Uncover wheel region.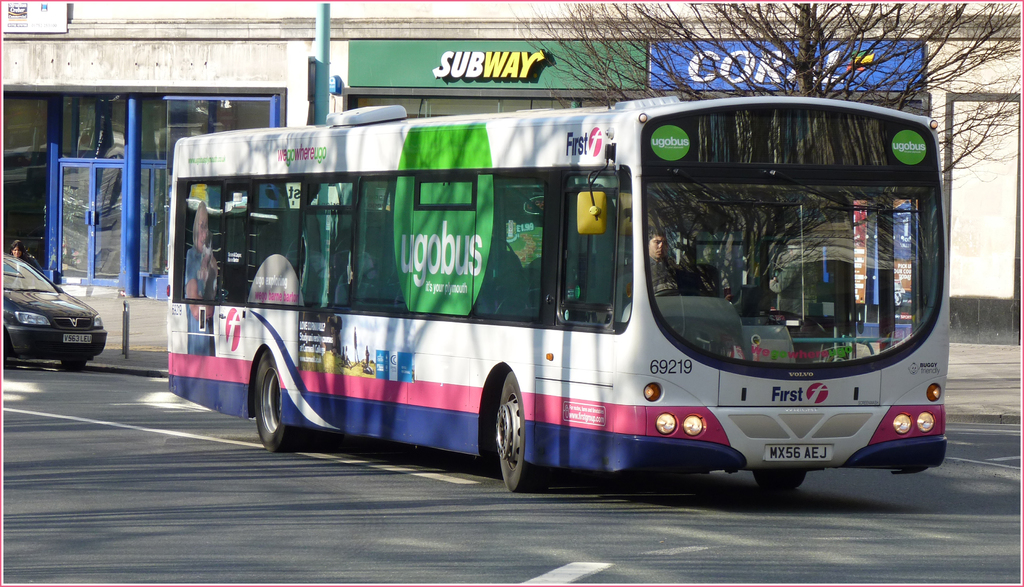
Uncovered: BBox(255, 352, 298, 452).
